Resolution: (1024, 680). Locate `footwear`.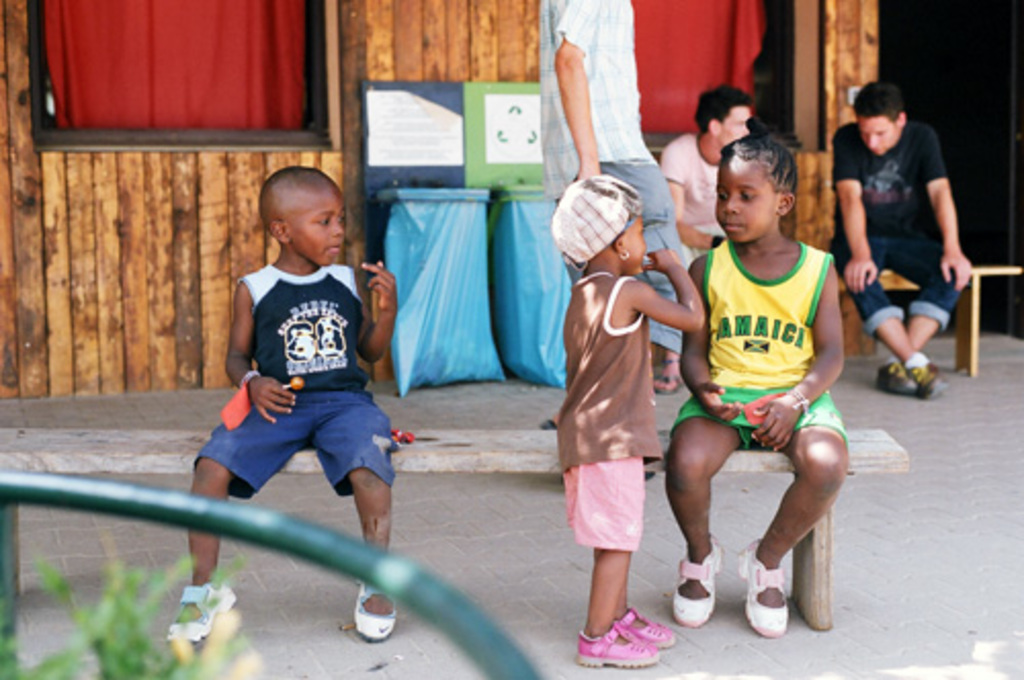
bbox(350, 578, 401, 643).
